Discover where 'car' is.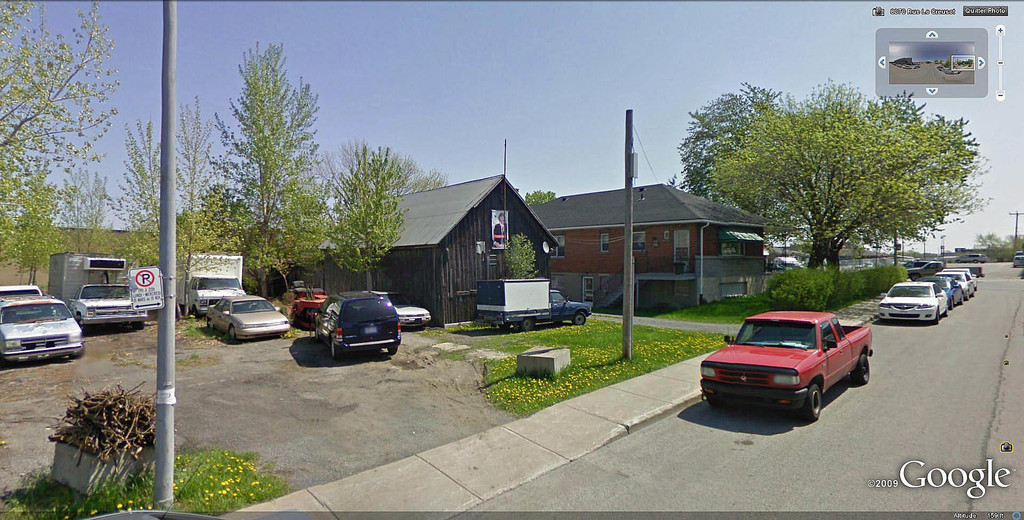
Discovered at [0,284,44,313].
